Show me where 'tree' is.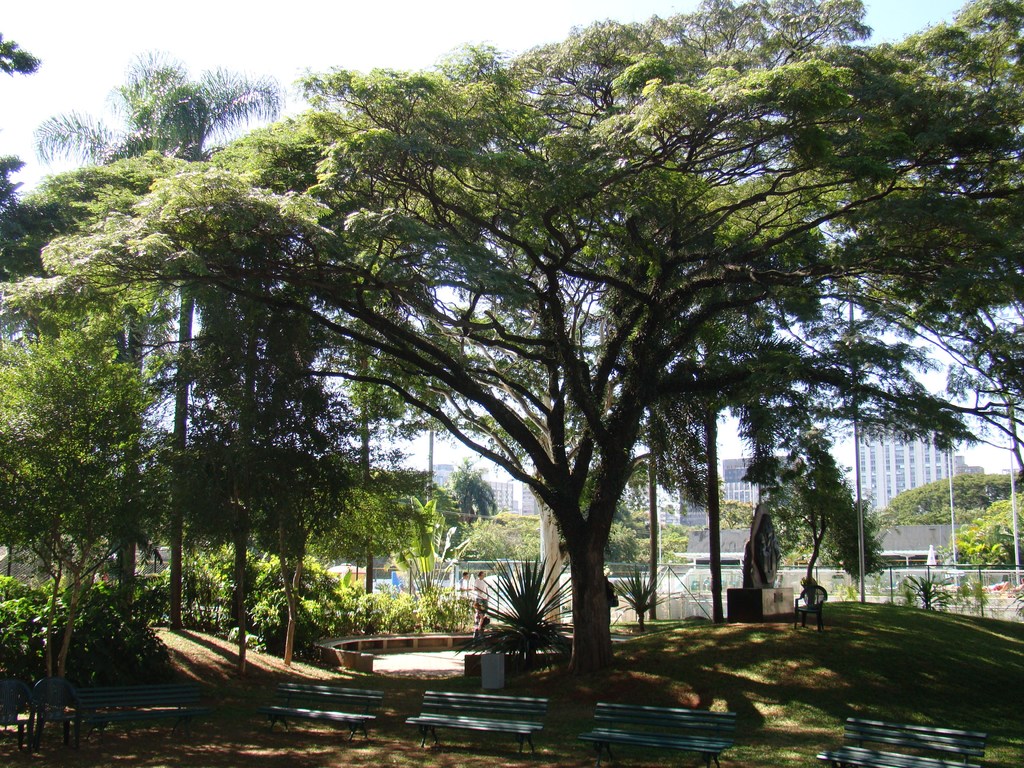
'tree' is at box(445, 452, 499, 526).
